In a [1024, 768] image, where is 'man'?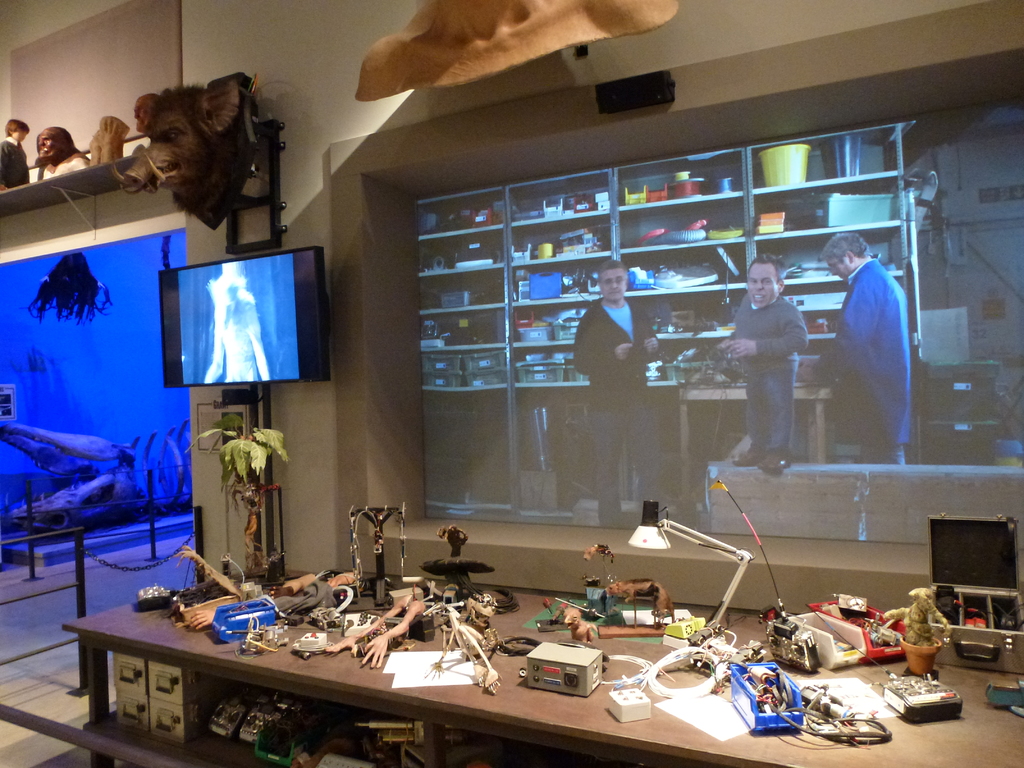
rect(833, 223, 929, 497).
